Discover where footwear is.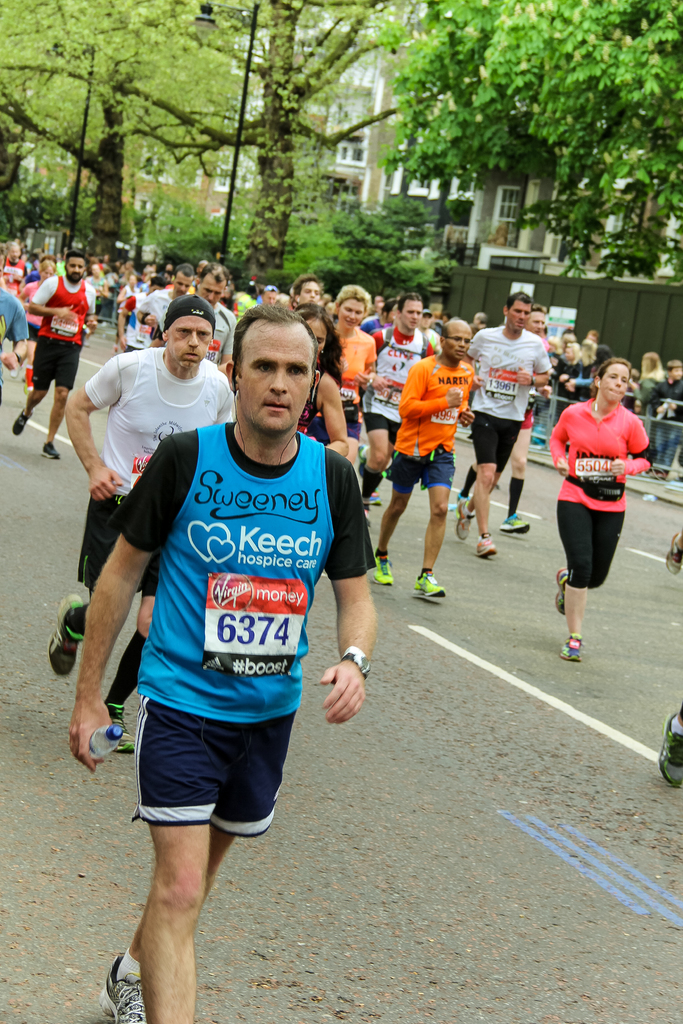
Discovered at rect(44, 587, 88, 676).
